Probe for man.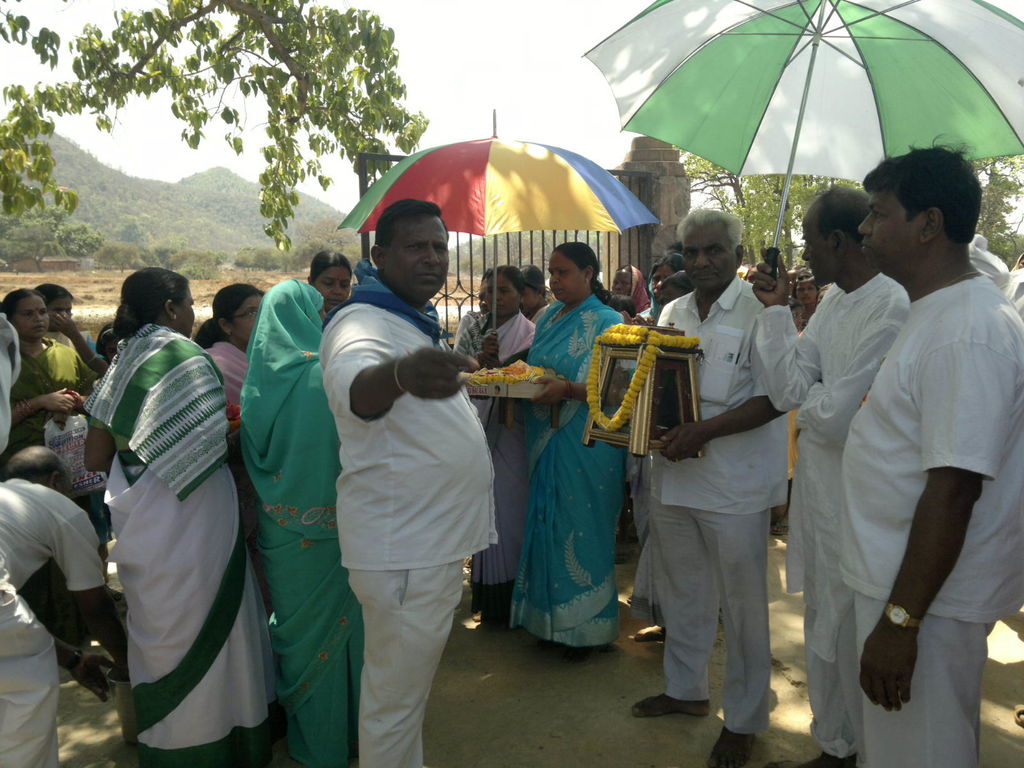
Probe result: box=[743, 184, 907, 767].
